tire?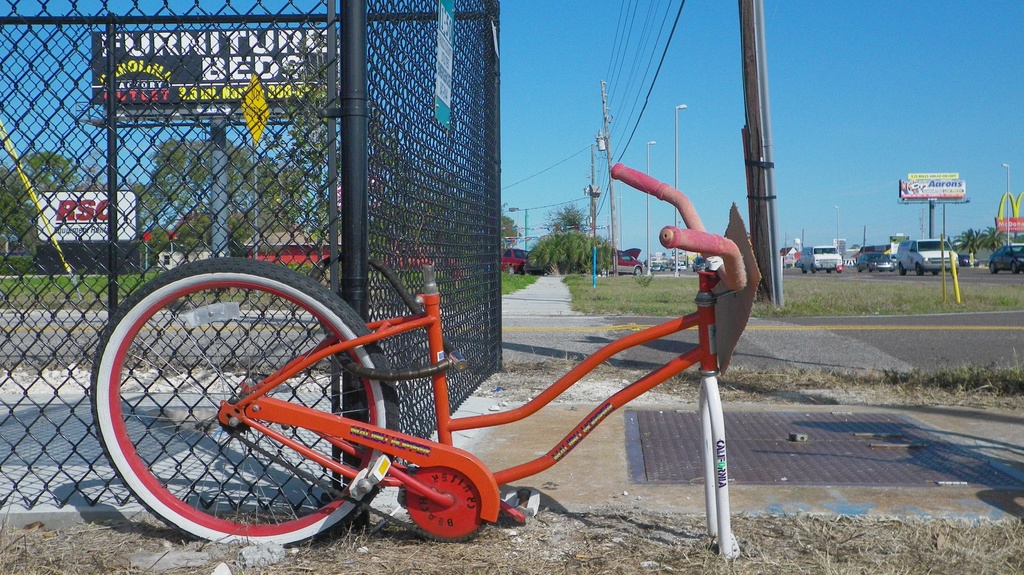
[left=899, top=261, right=909, bottom=277]
